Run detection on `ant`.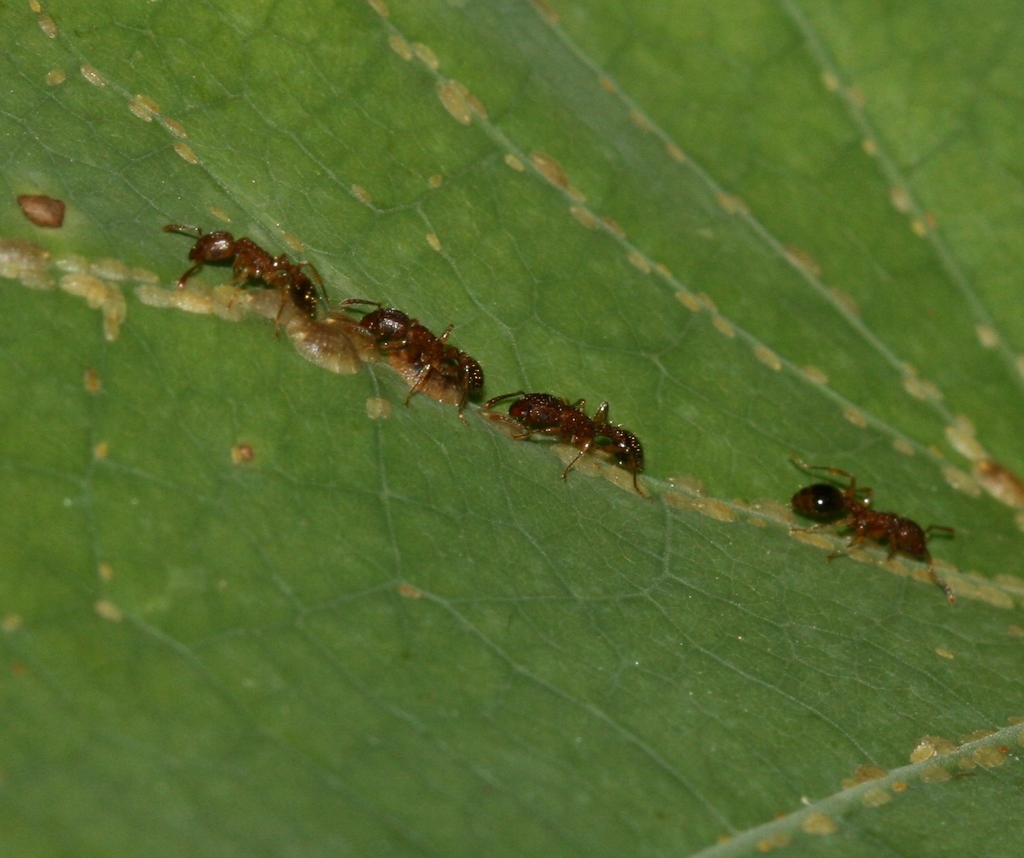
Result: [left=491, top=396, right=656, bottom=499].
